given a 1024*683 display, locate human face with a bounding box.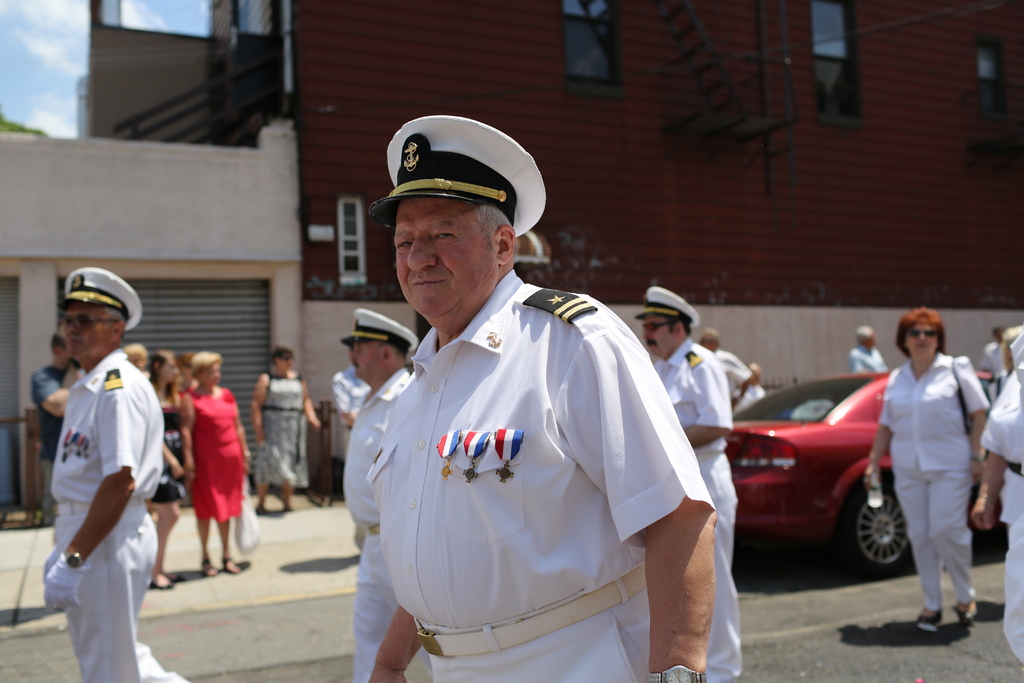
Located: <bbox>902, 318, 941, 365</bbox>.
